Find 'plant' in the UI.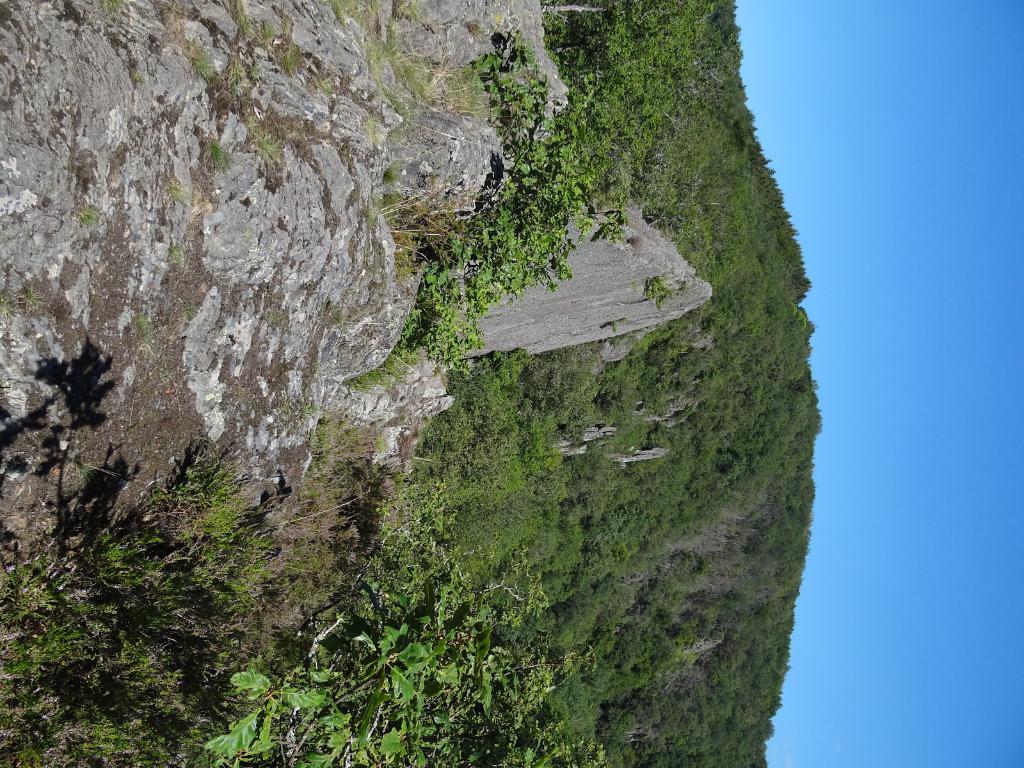
UI element at pyautogui.locateOnScreen(134, 314, 147, 338).
